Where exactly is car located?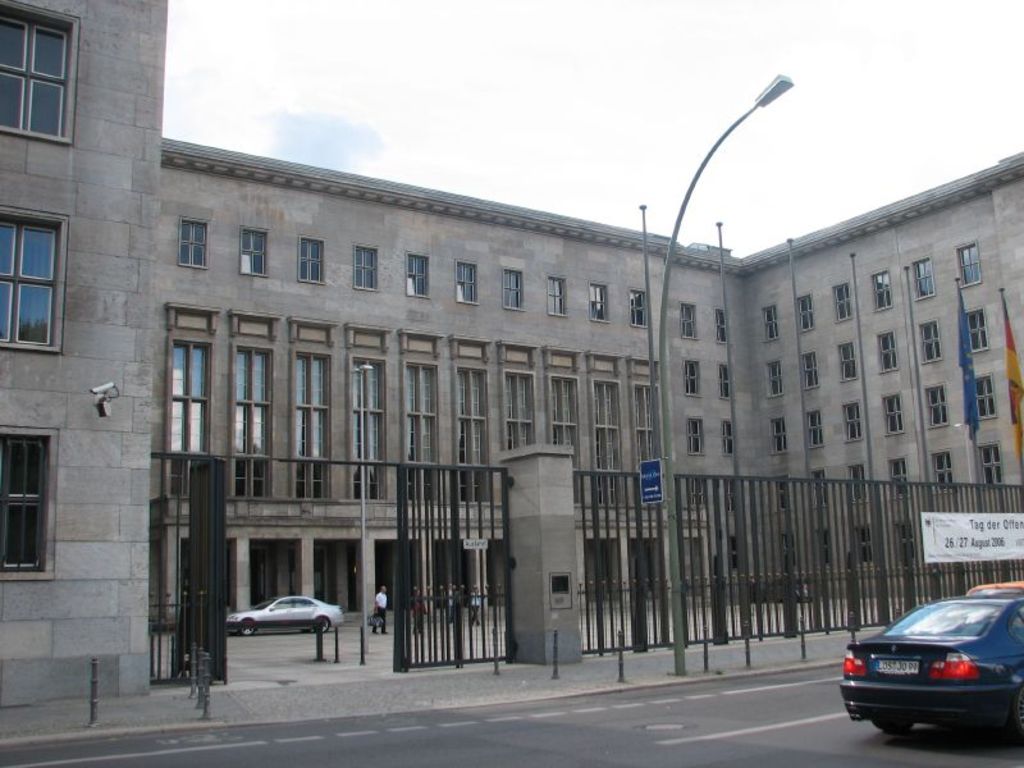
Its bounding box is bbox(973, 581, 1023, 591).
